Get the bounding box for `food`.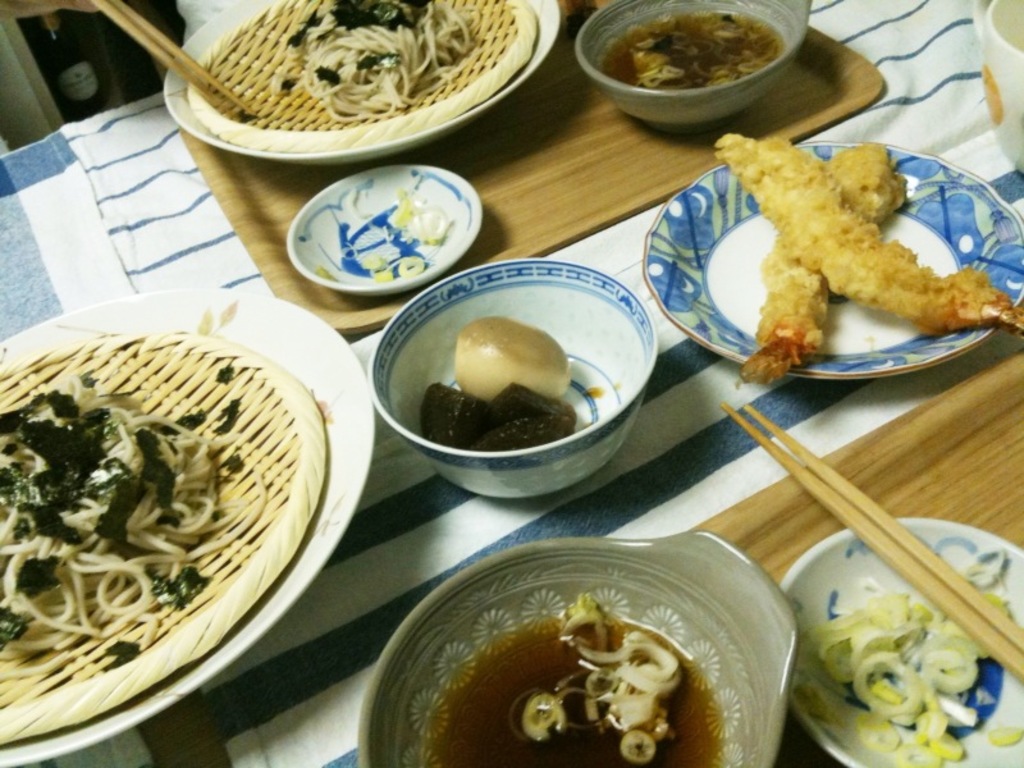
crop(799, 548, 1023, 767).
